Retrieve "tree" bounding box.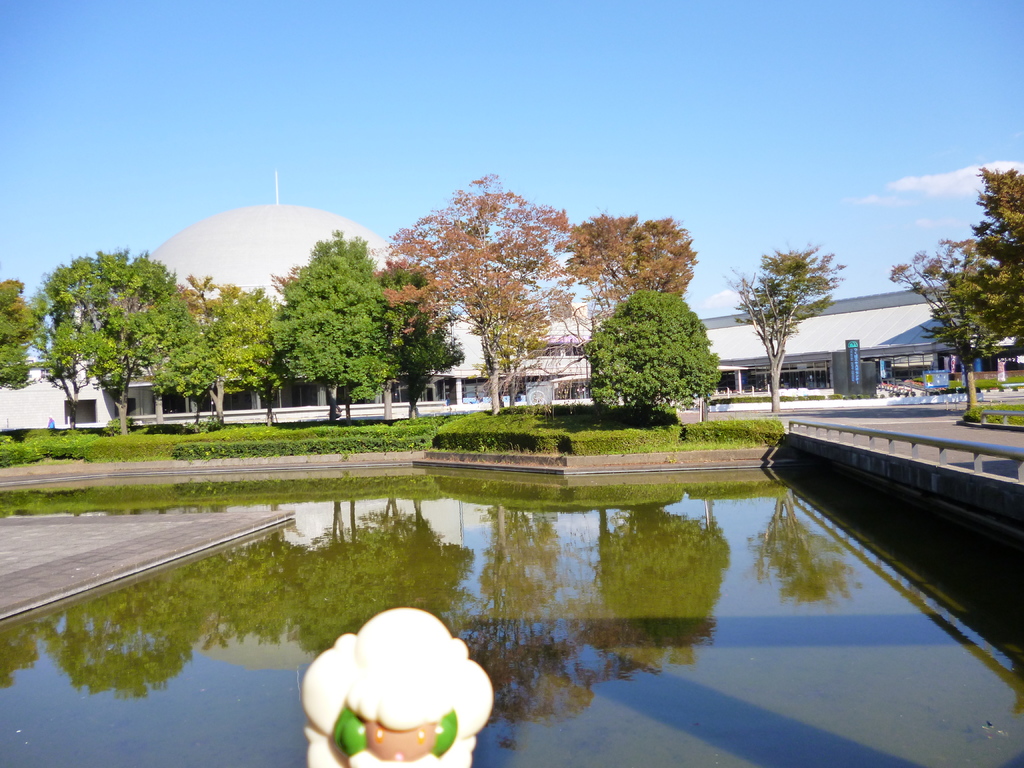
Bounding box: locate(886, 235, 993, 426).
